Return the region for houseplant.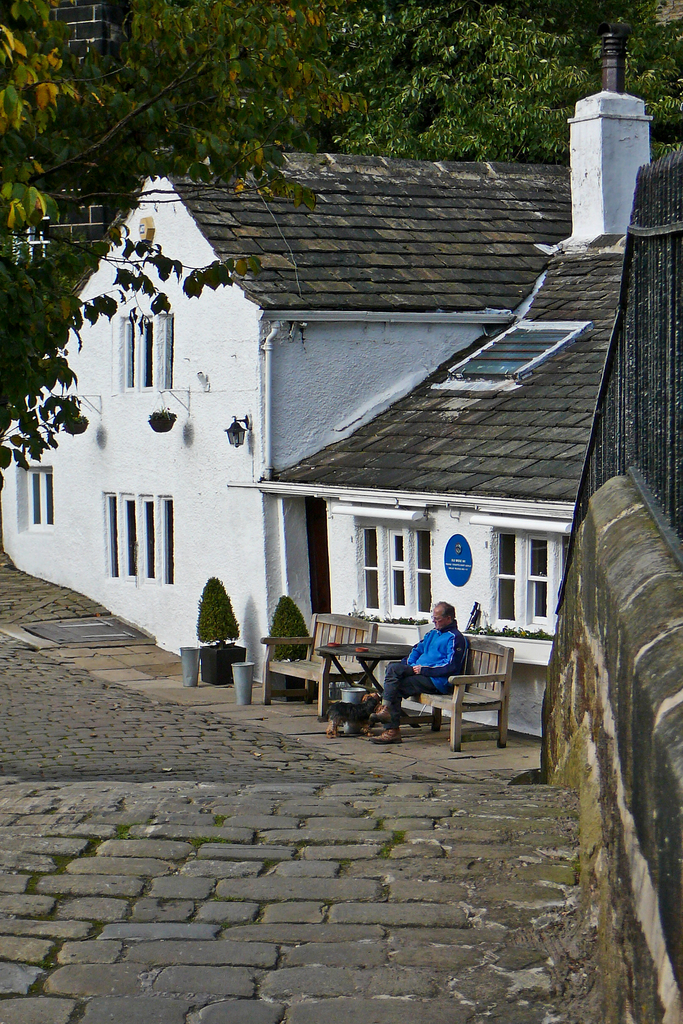
264,599,320,691.
